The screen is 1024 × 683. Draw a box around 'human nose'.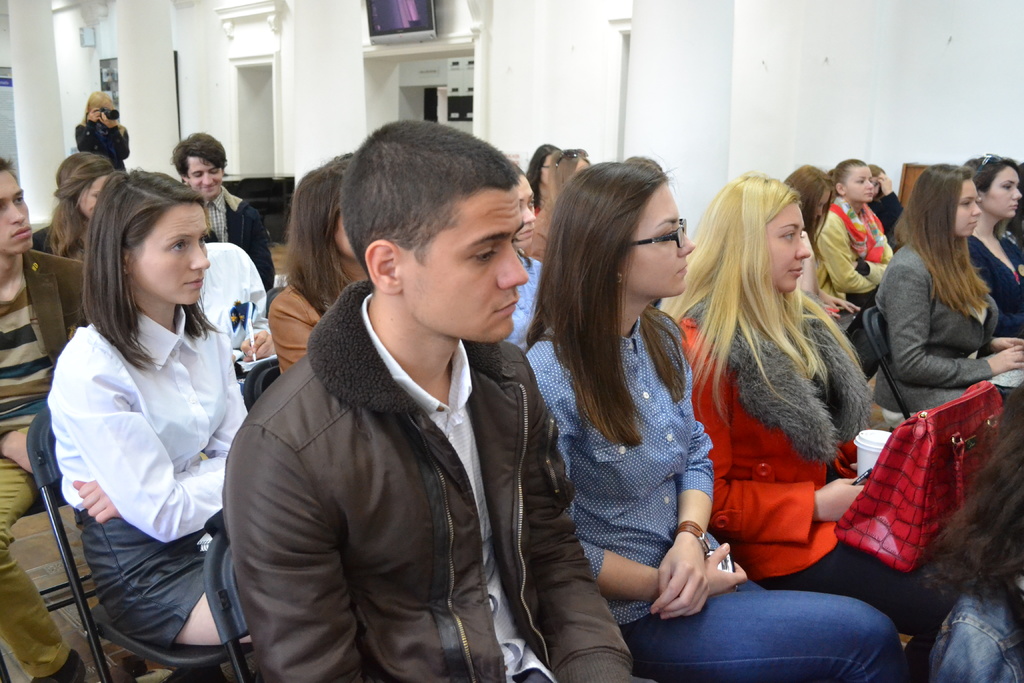
box(190, 247, 209, 269).
